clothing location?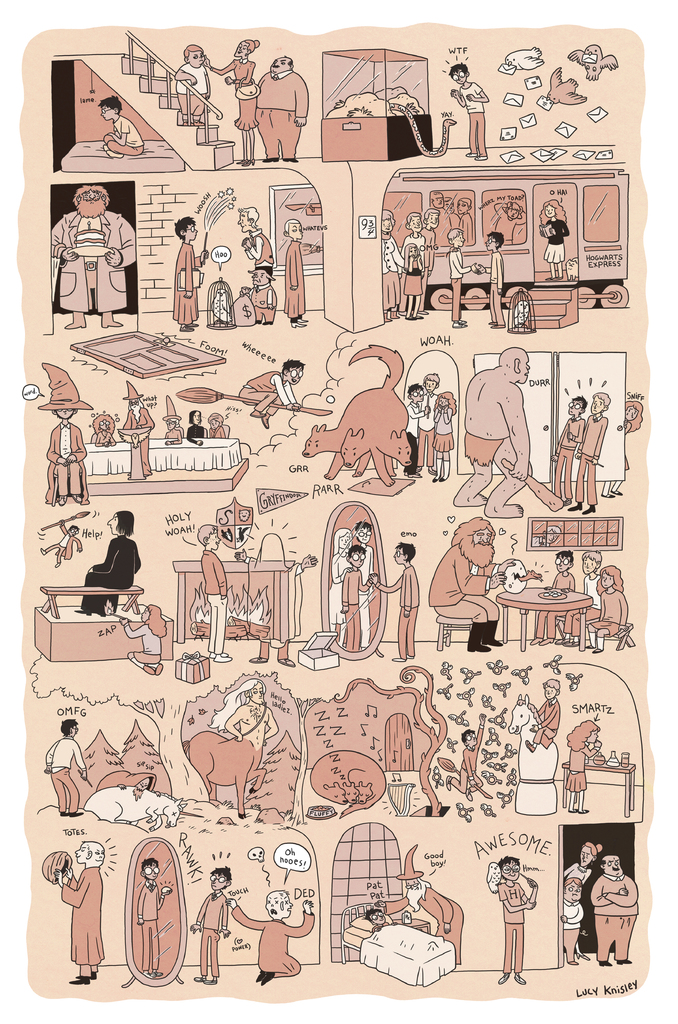
rect(386, 882, 460, 961)
